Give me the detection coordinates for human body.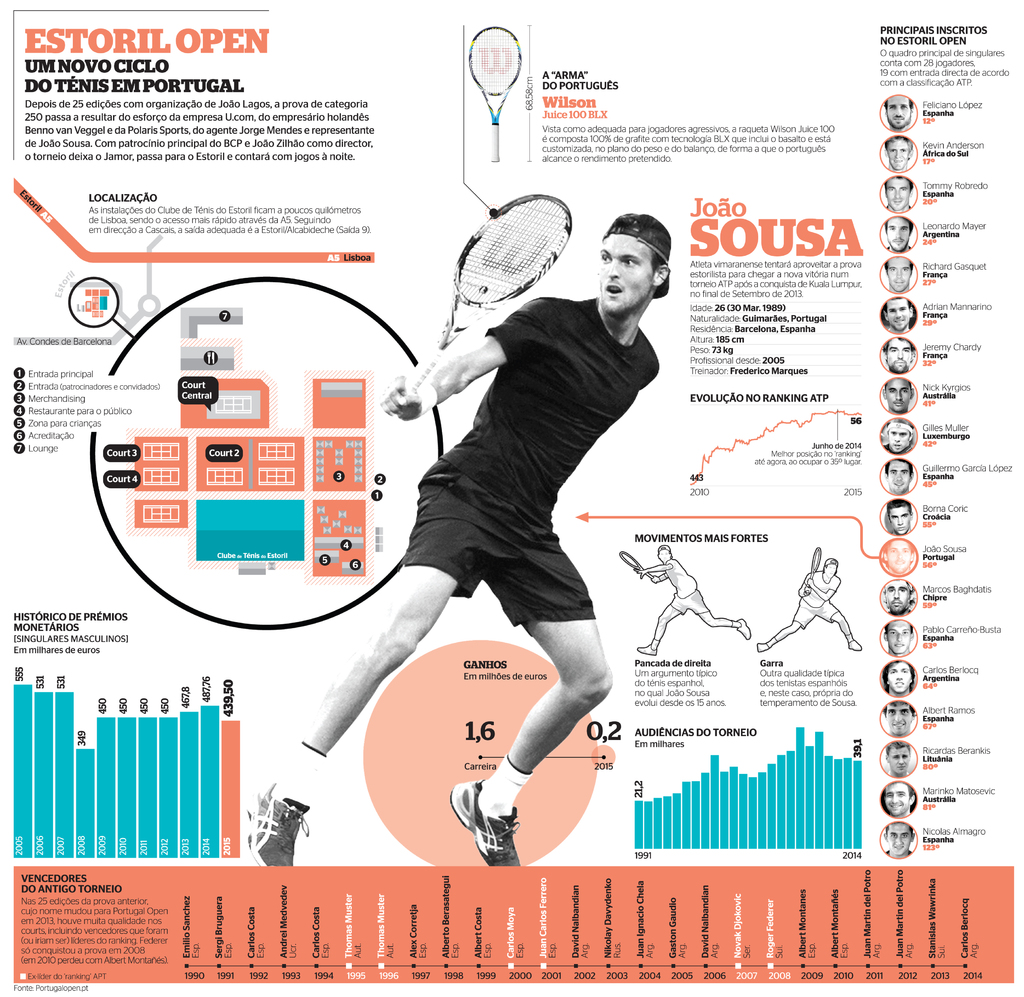
select_region(282, 229, 684, 795).
